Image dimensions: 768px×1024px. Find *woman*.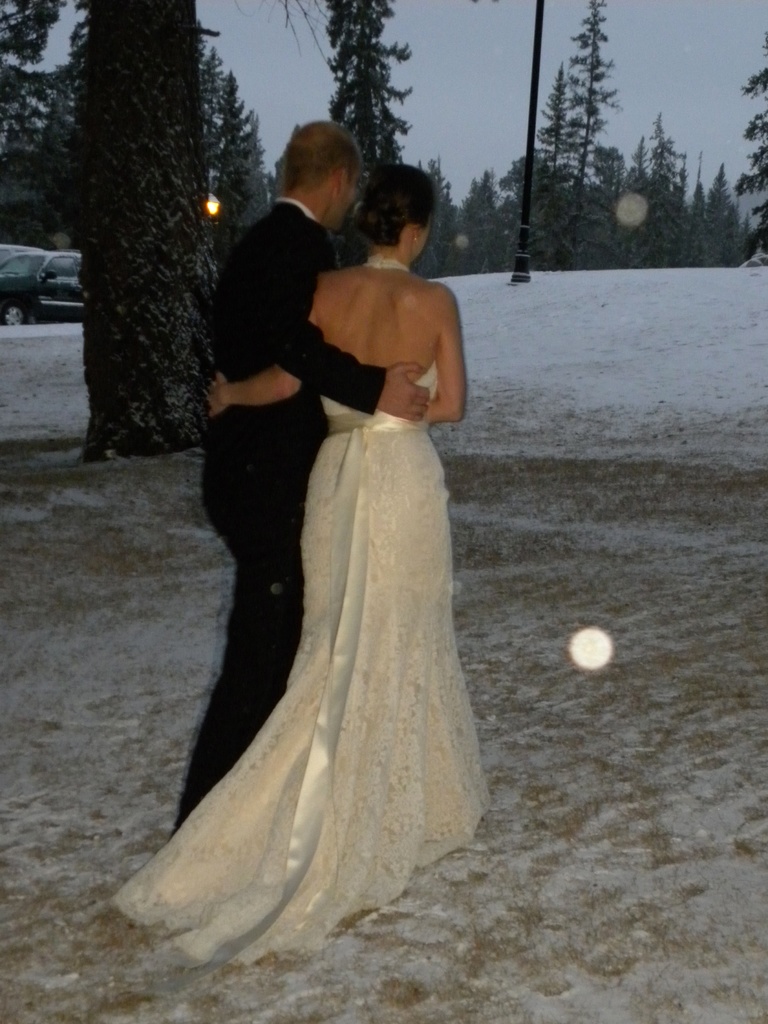
<bbox>152, 129, 505, 985</bbox>.
